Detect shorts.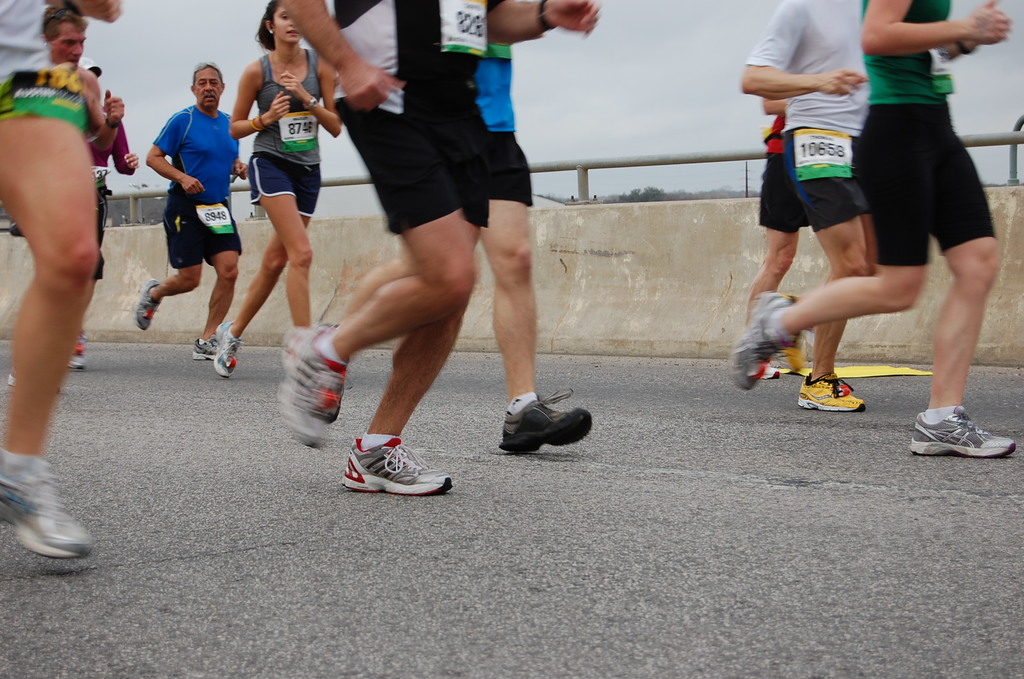
Detected at region(0, 61, 84, 138).
